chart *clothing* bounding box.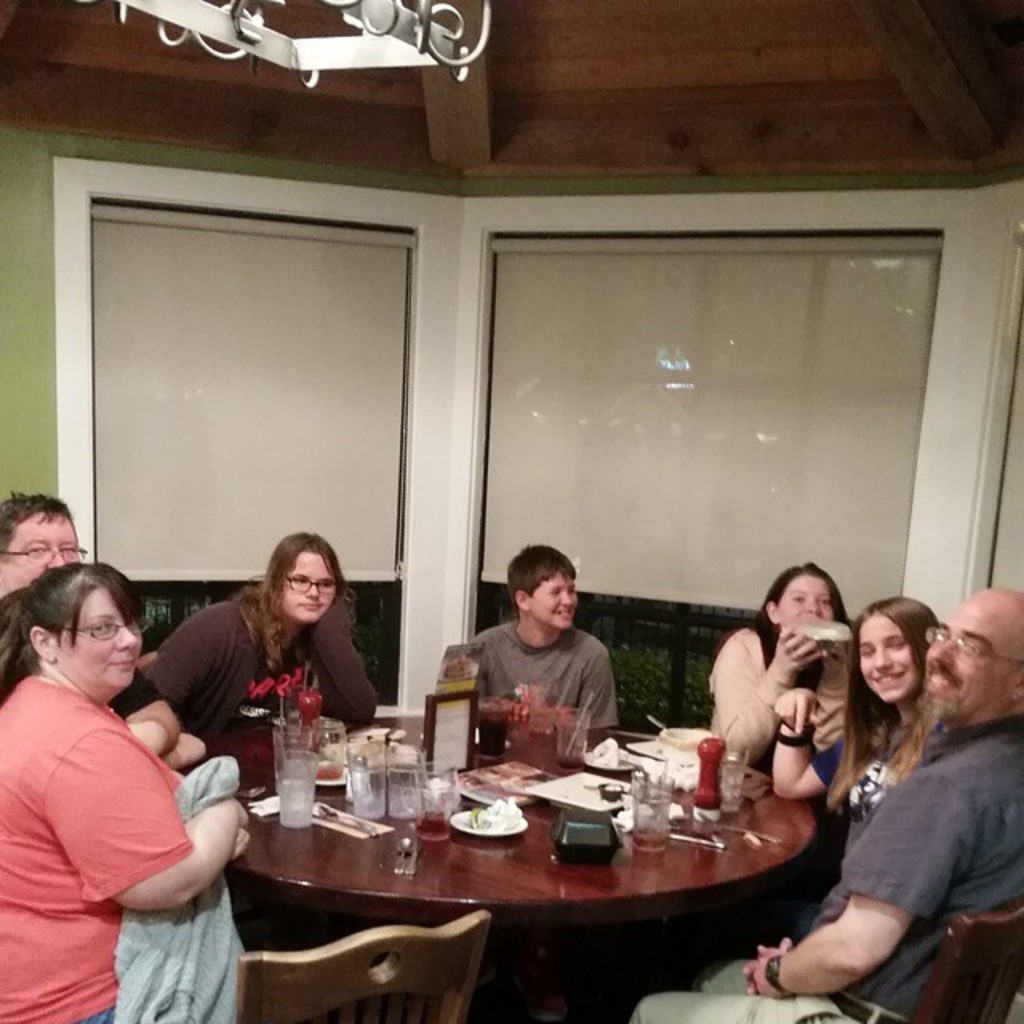
Charted: 819:730:947:858.
